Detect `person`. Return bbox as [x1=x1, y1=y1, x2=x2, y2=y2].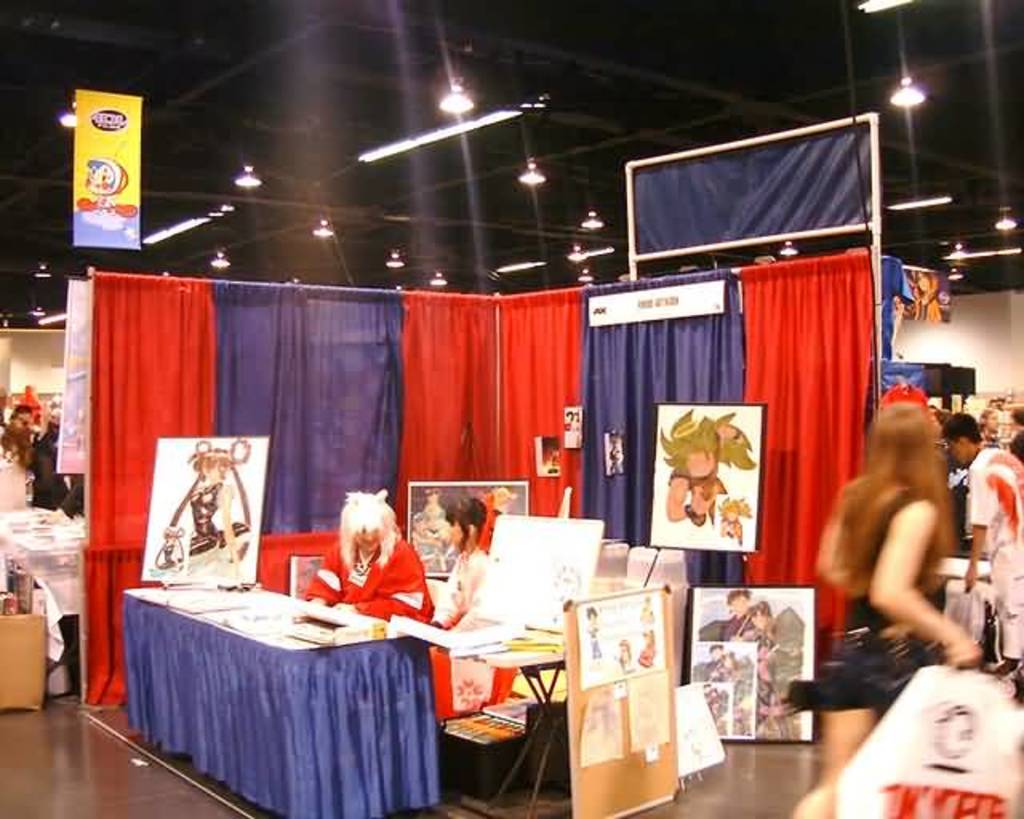
[x1=819, y1=398, x2=986, y2=817].
